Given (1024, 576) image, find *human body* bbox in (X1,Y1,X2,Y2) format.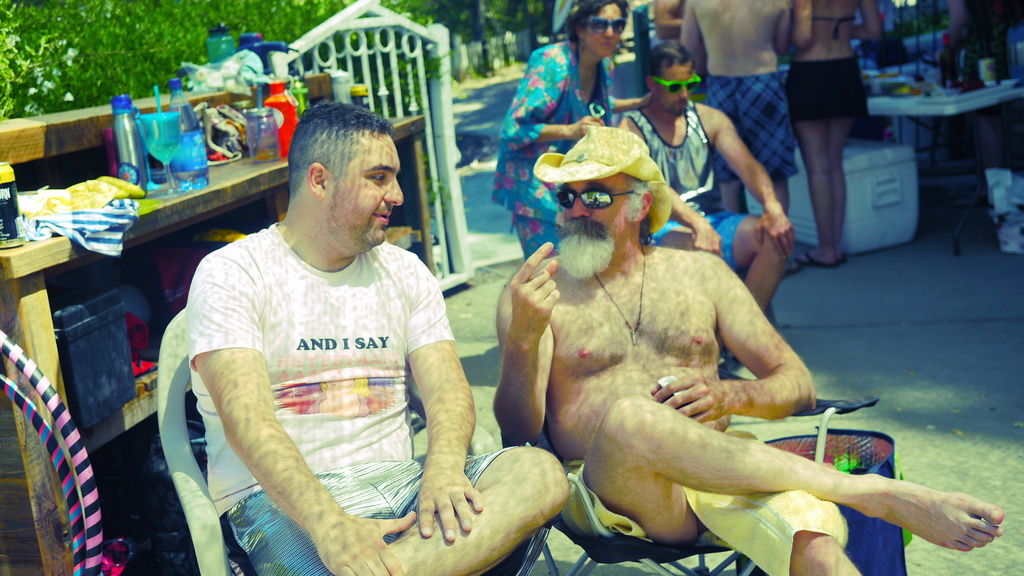
(786,0,886,270).
